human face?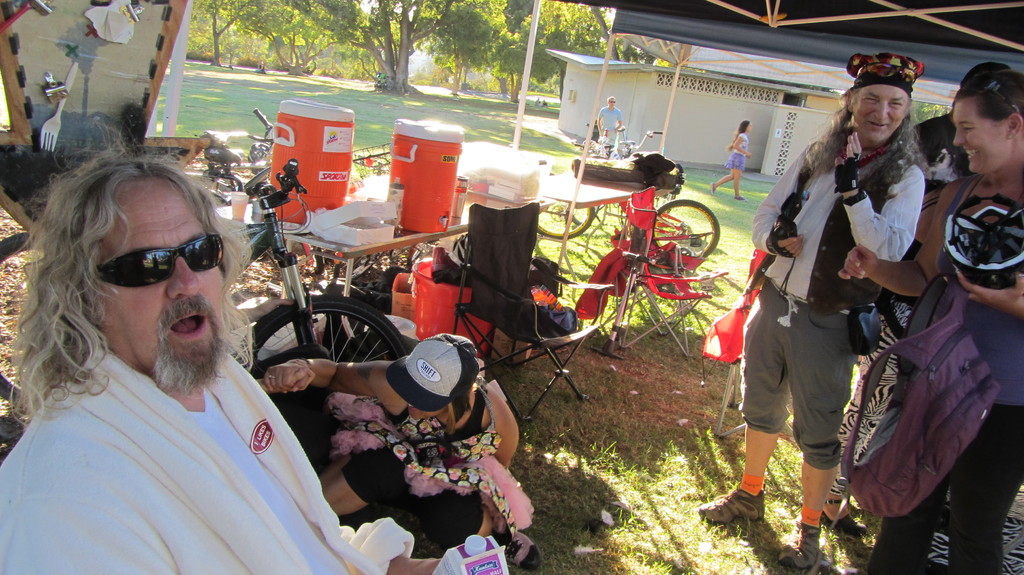
849 84 908 143
